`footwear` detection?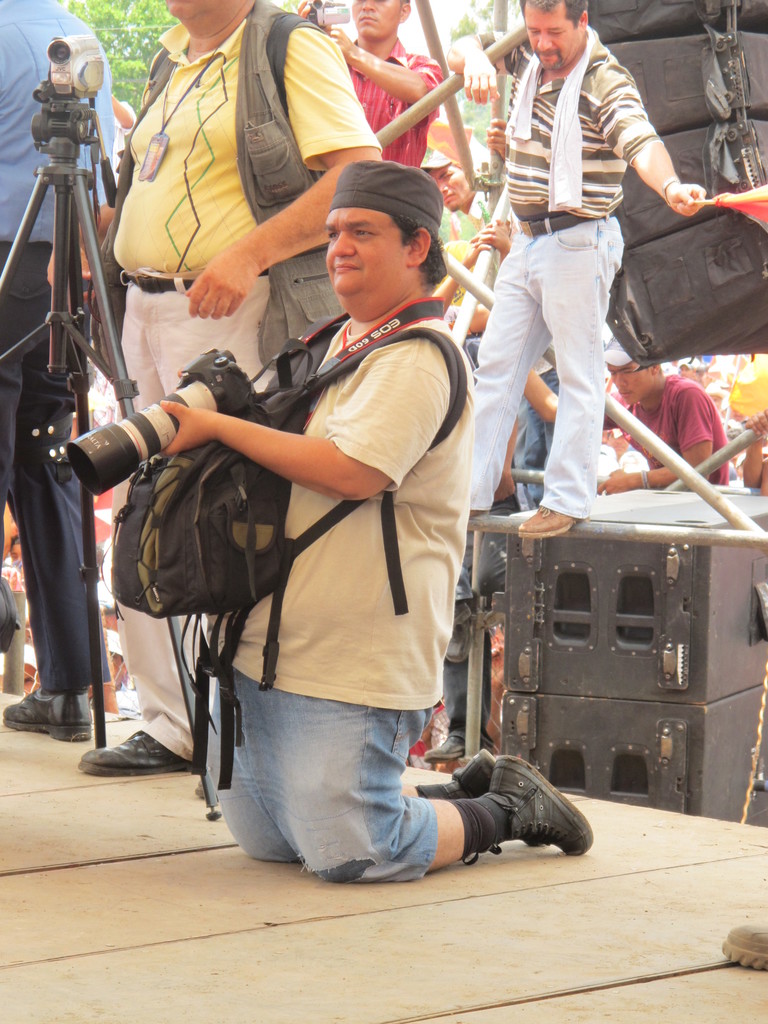
[410, 753, 525, 796]
